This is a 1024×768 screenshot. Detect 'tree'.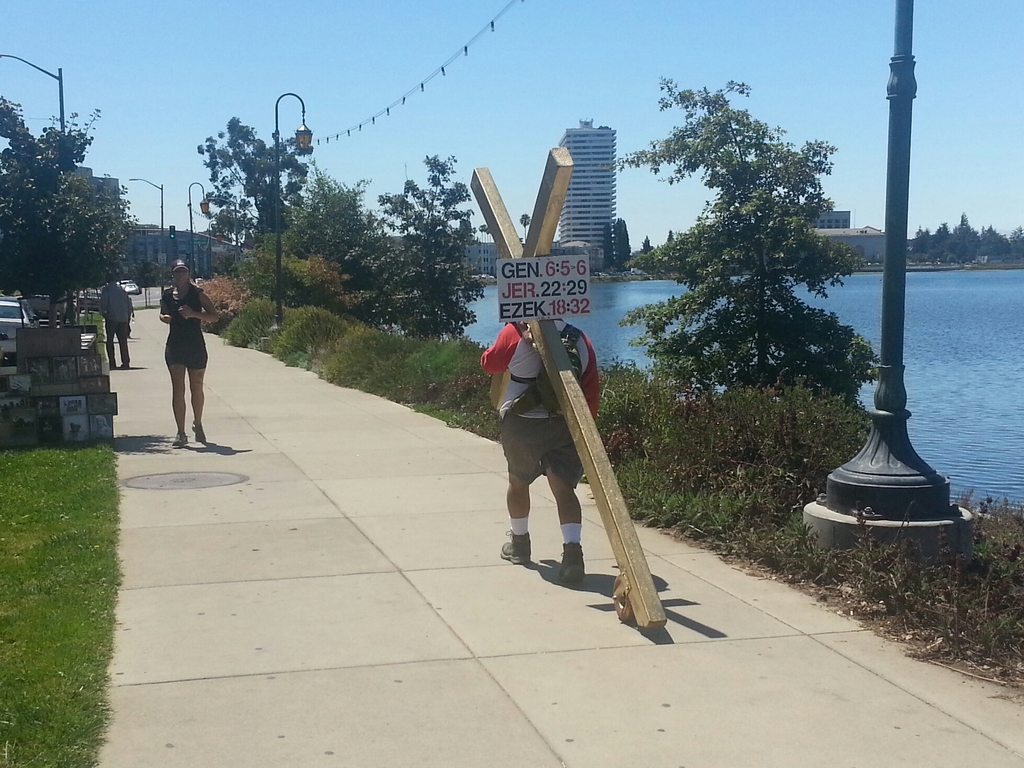
(9, 72, 126, 329).
